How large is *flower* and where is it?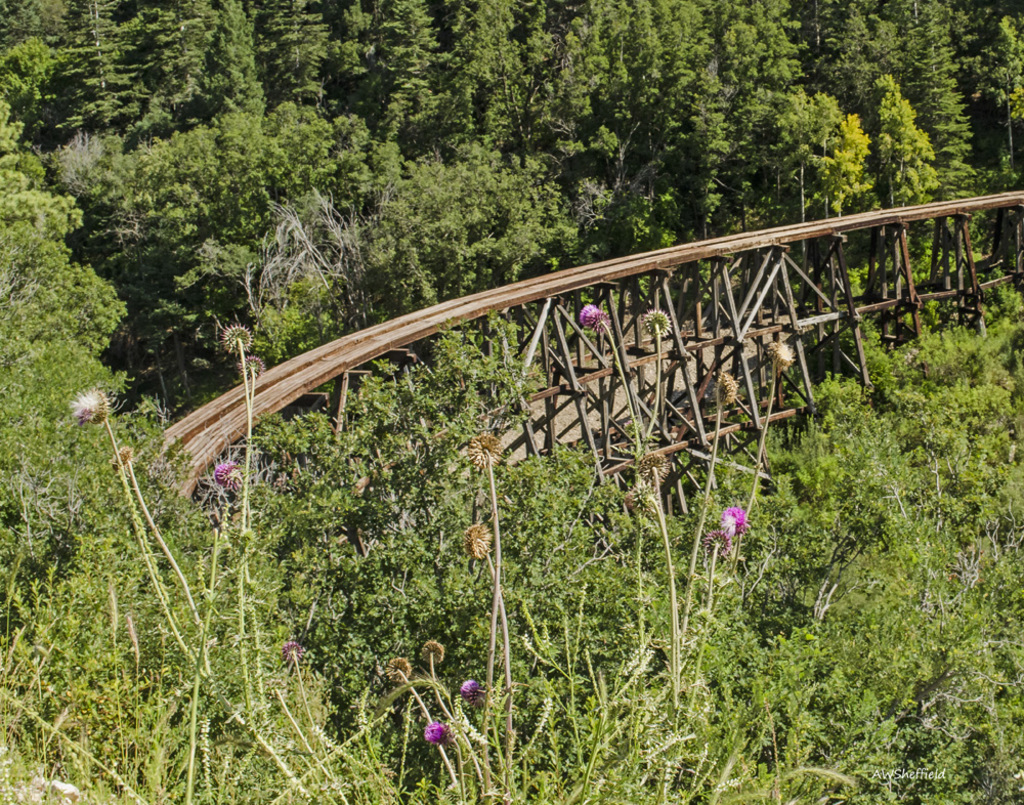
Bounding box: rect(715, 370, 740, 407).
